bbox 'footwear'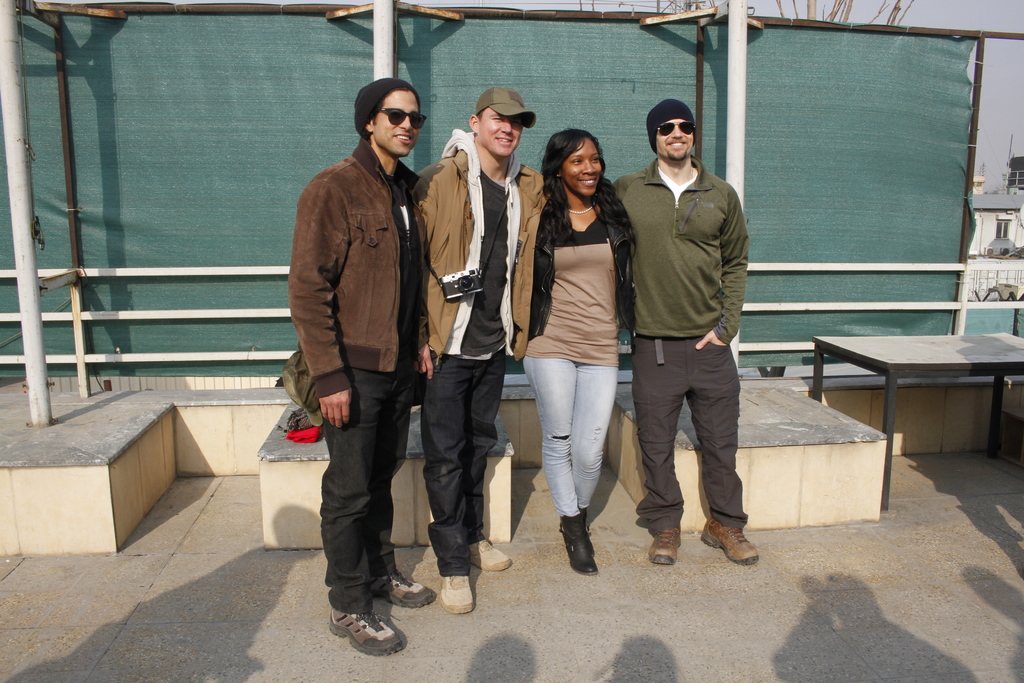
(369,571,438,609)
